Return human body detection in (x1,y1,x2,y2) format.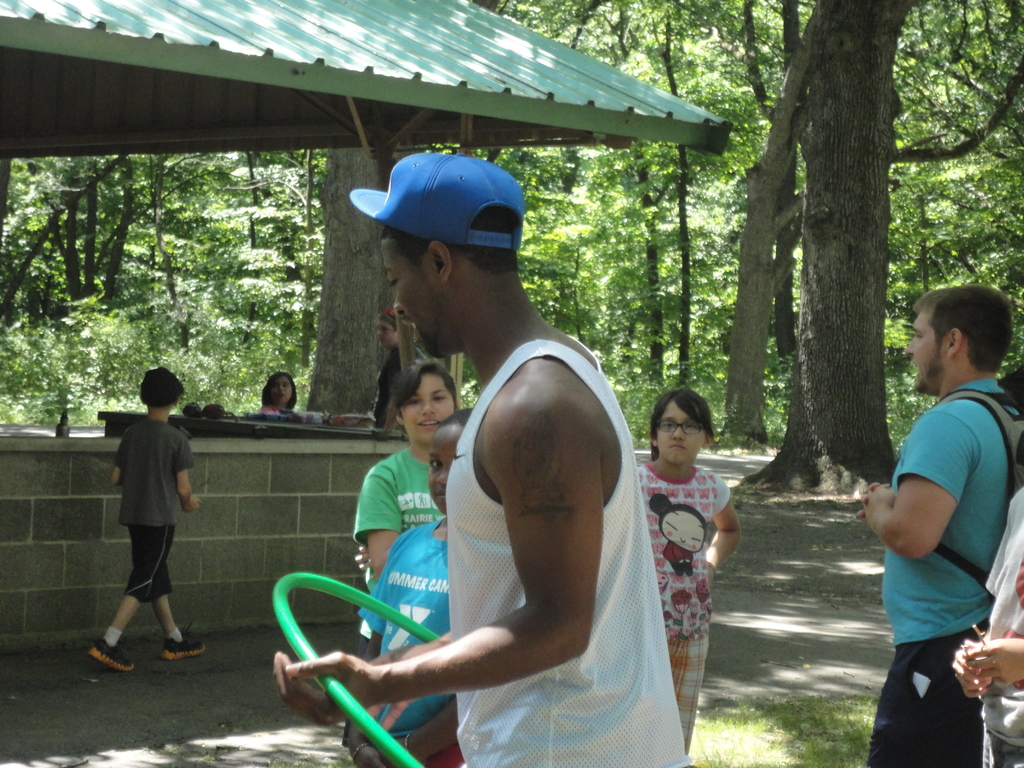
(355,443,439,652).
